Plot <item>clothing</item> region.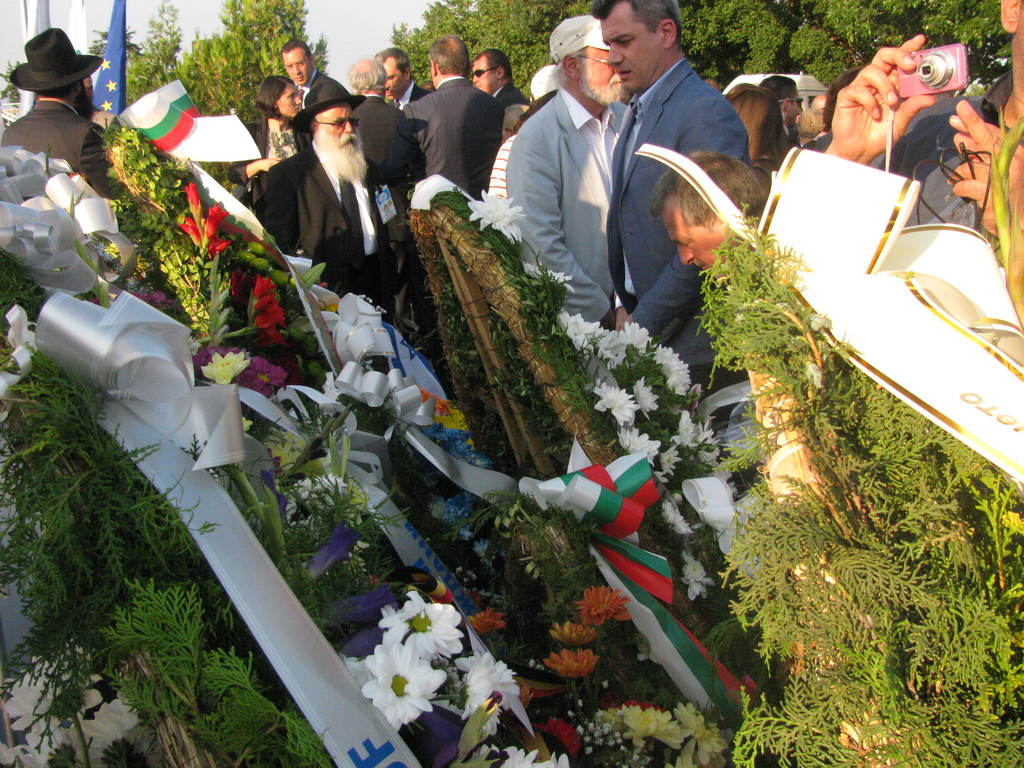
Plotted at {"left": 602, "top": 56, "right": 749, "bottom": 493}.
